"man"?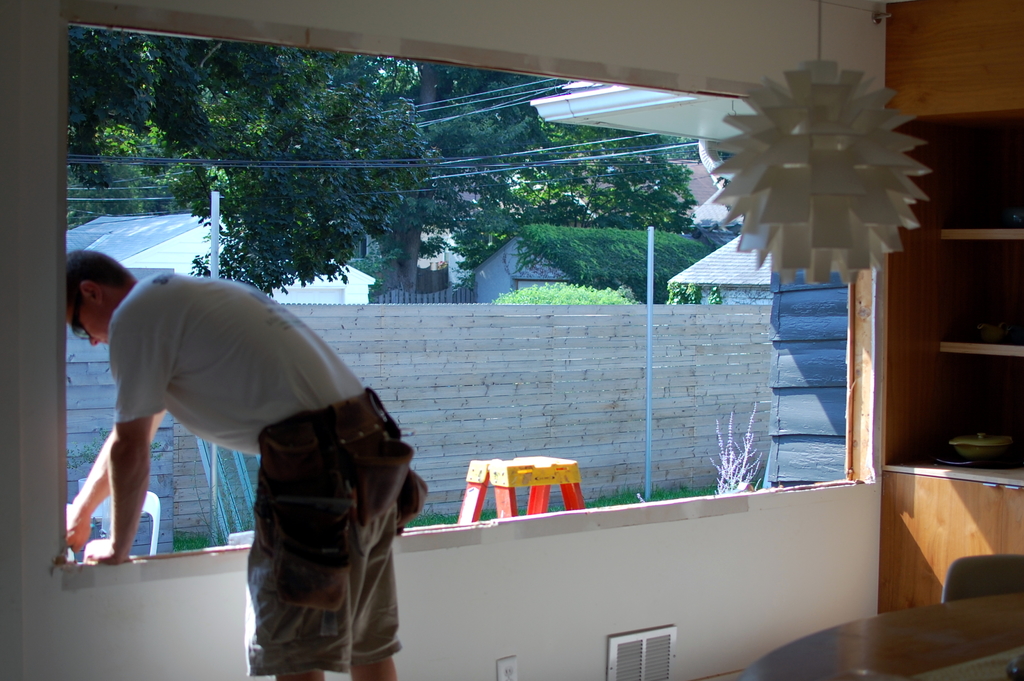
{"left": 67, "top": 258, "right": 419, "bottom": 637}
